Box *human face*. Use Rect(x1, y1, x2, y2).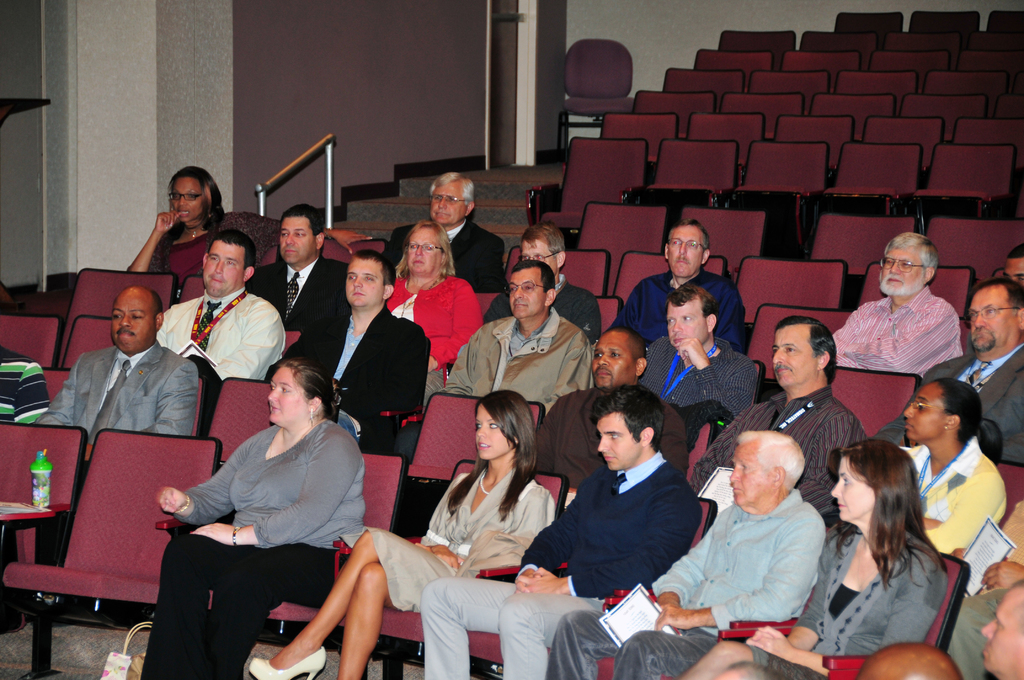
Rect(769, 325, 814, 390).
